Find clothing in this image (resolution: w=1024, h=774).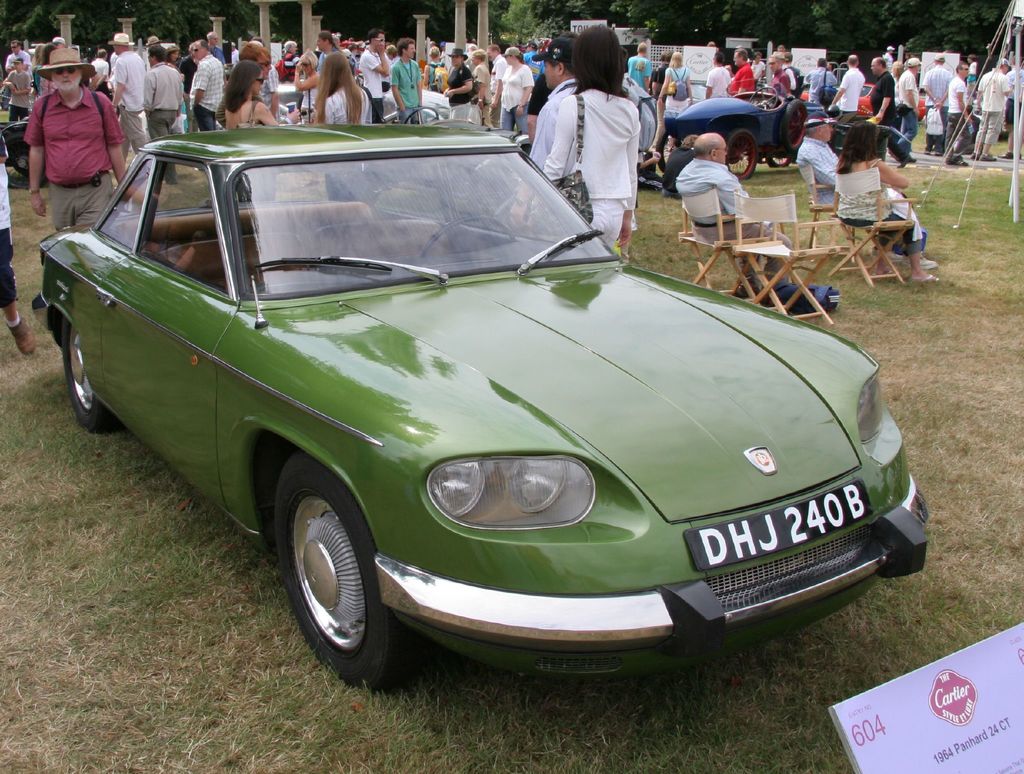
Rect(708, 66, 730, 97).
